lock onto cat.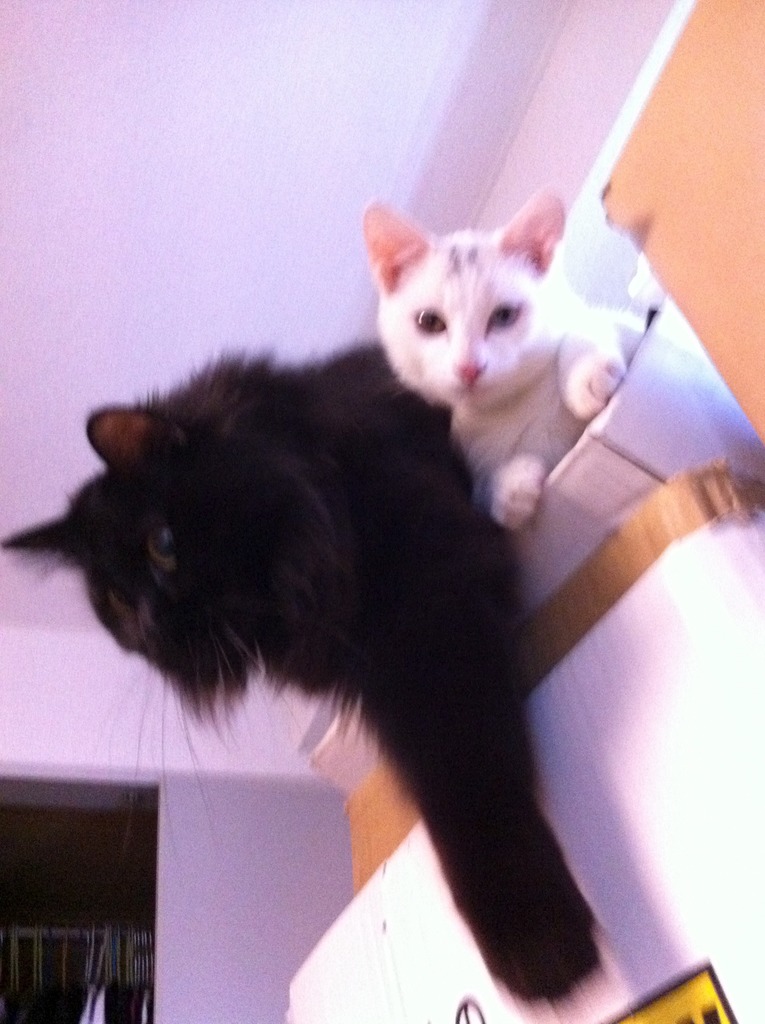
Locked: BBox(351, 193, 633, 536).
